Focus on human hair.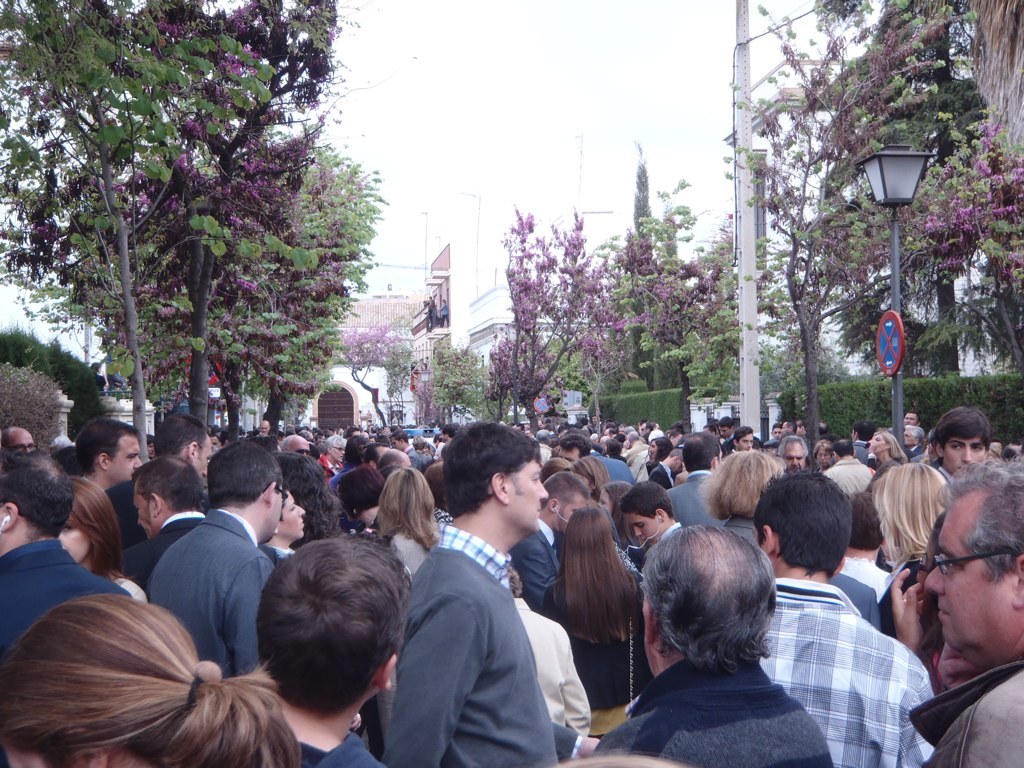
Focused at box(322, 432, 342, 450).
